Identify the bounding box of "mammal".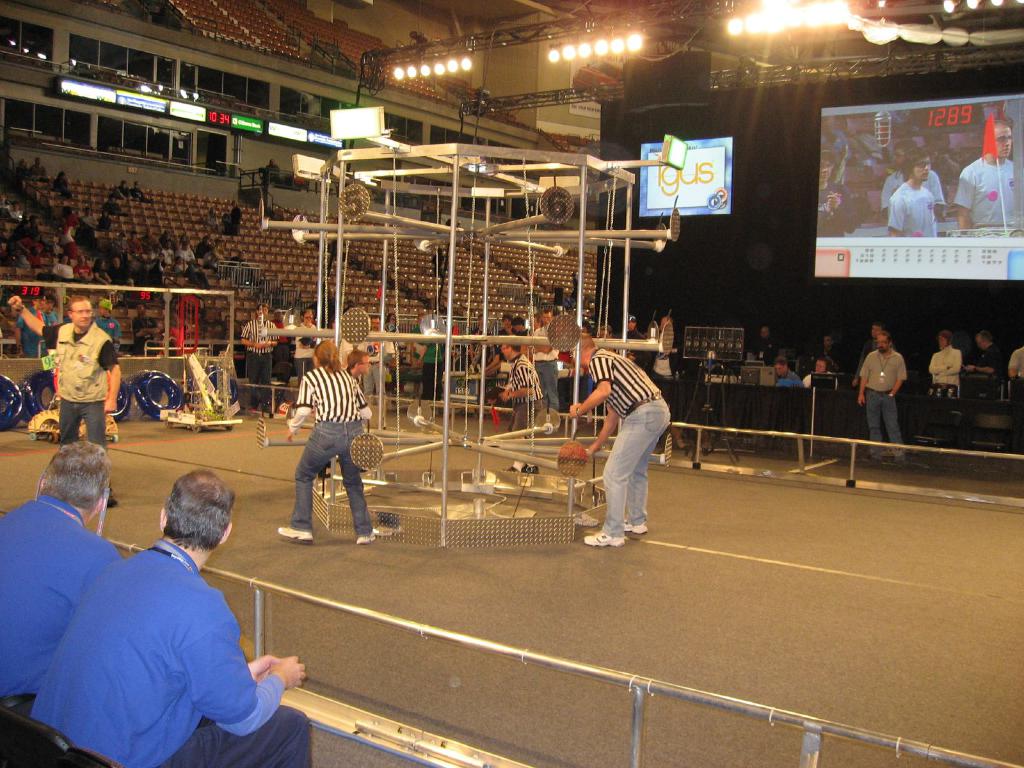
rect(854, 330, 910, 461).
